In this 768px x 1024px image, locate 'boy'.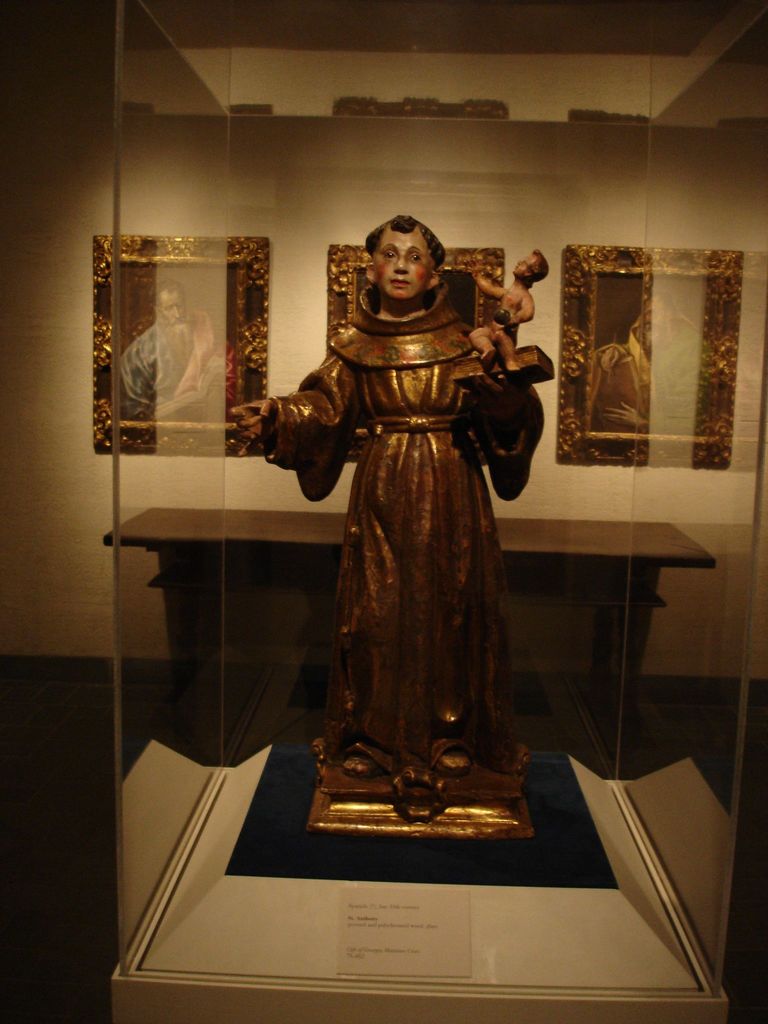
Bounding box: 464/239/553/375.
